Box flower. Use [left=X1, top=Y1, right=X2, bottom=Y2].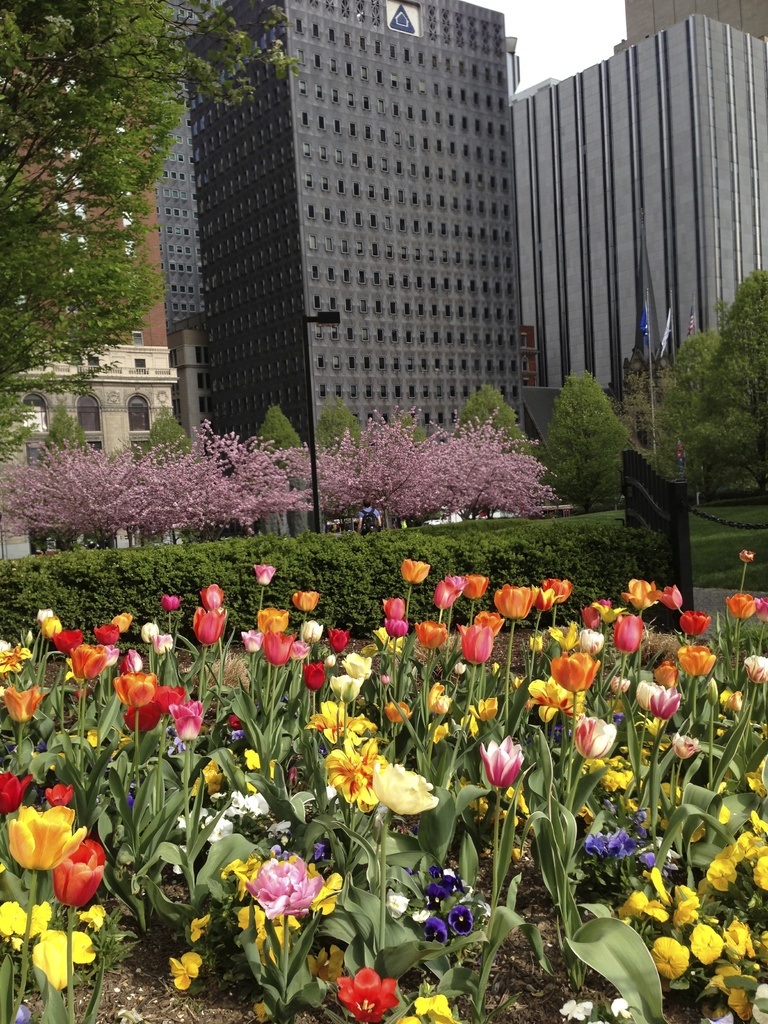
[left=410, top=908, right=429, bottom=922].
